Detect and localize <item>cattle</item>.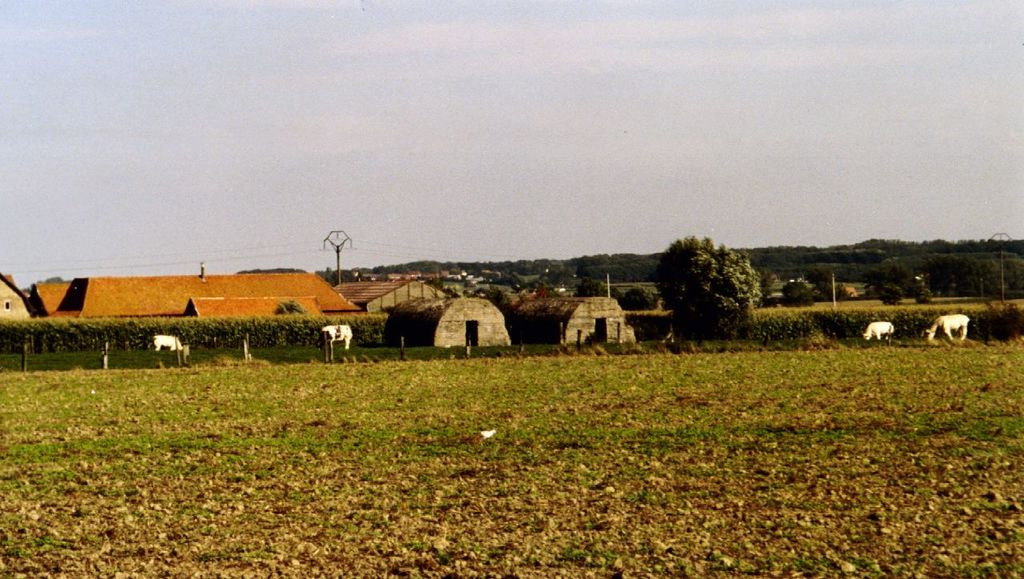
Localized at rect(862, 322, 893, 341).
